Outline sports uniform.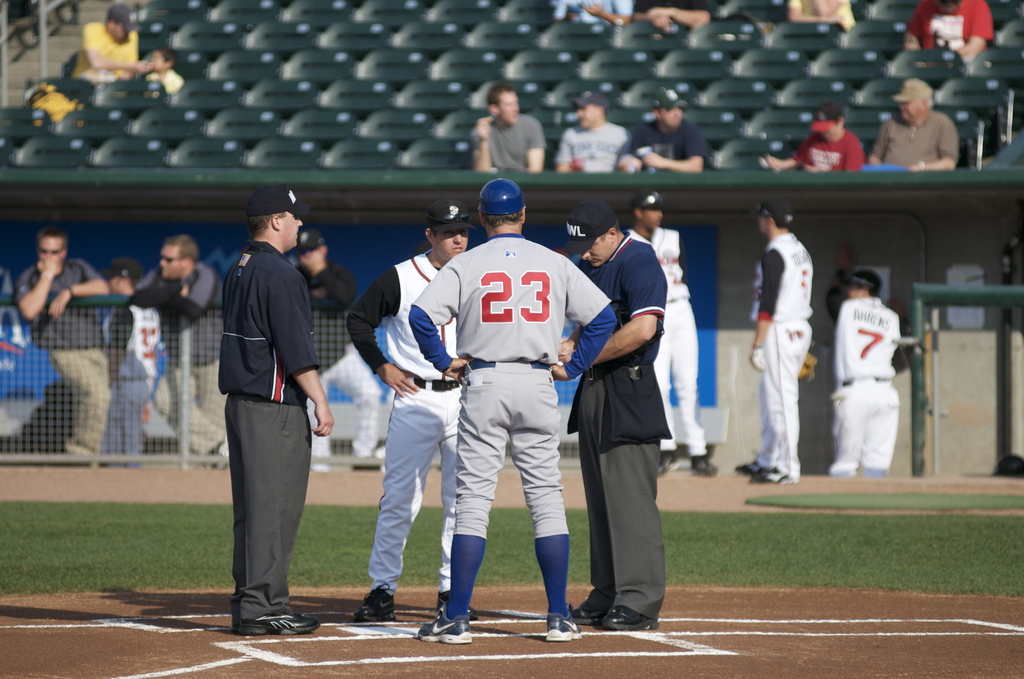
Outline: 92:274:163:459.
